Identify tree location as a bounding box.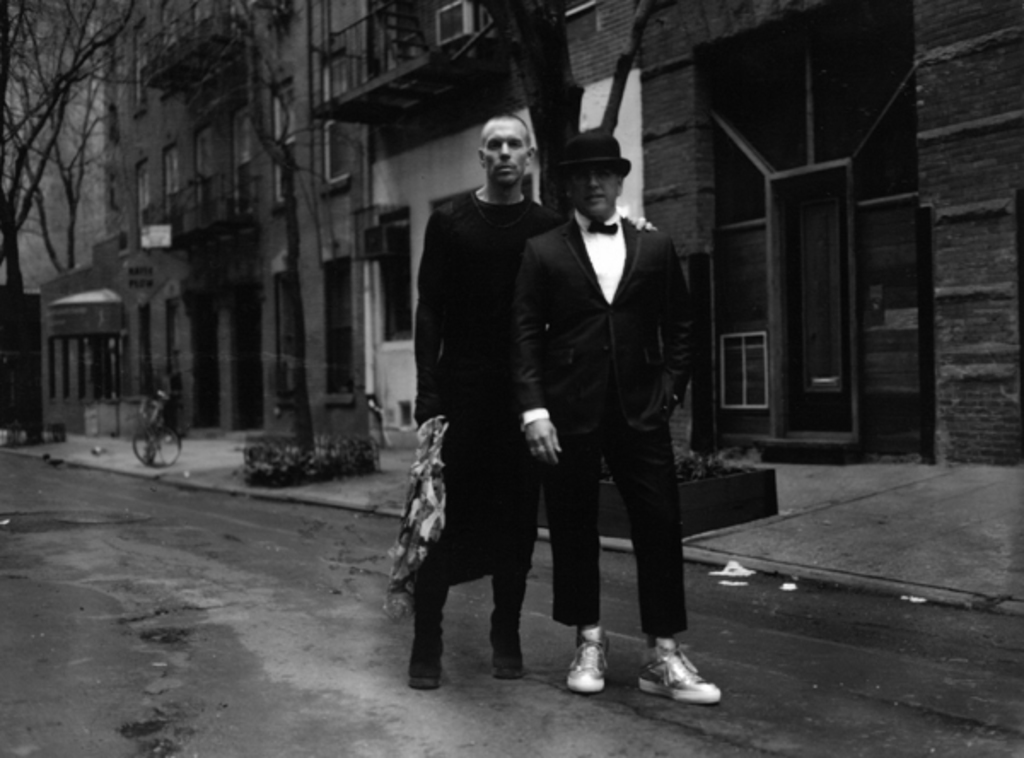
rect(459, 0, 667, 227).
